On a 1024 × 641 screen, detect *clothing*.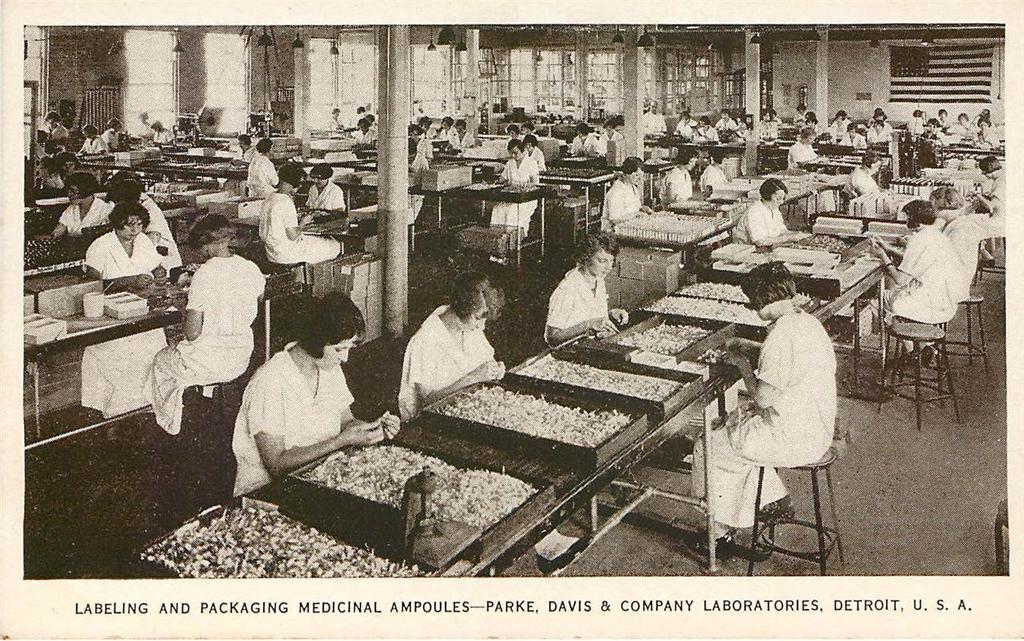
[x1=311, y1=178, x2=342, y2=227].
